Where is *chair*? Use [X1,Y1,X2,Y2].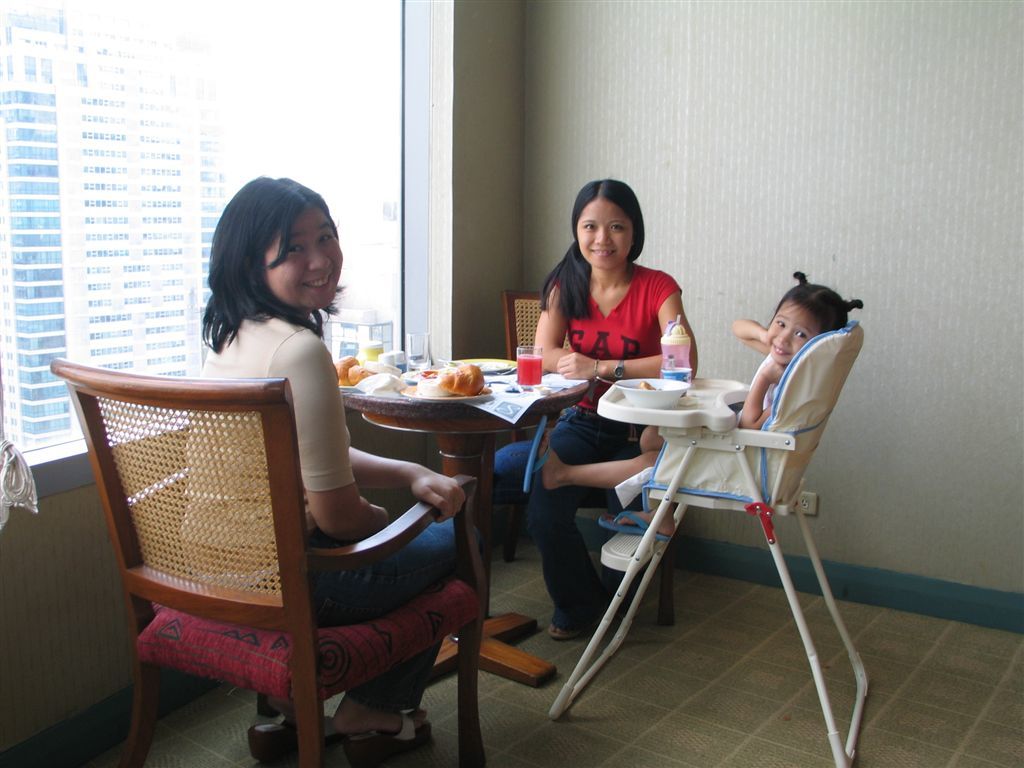
[501,287,689,624].
